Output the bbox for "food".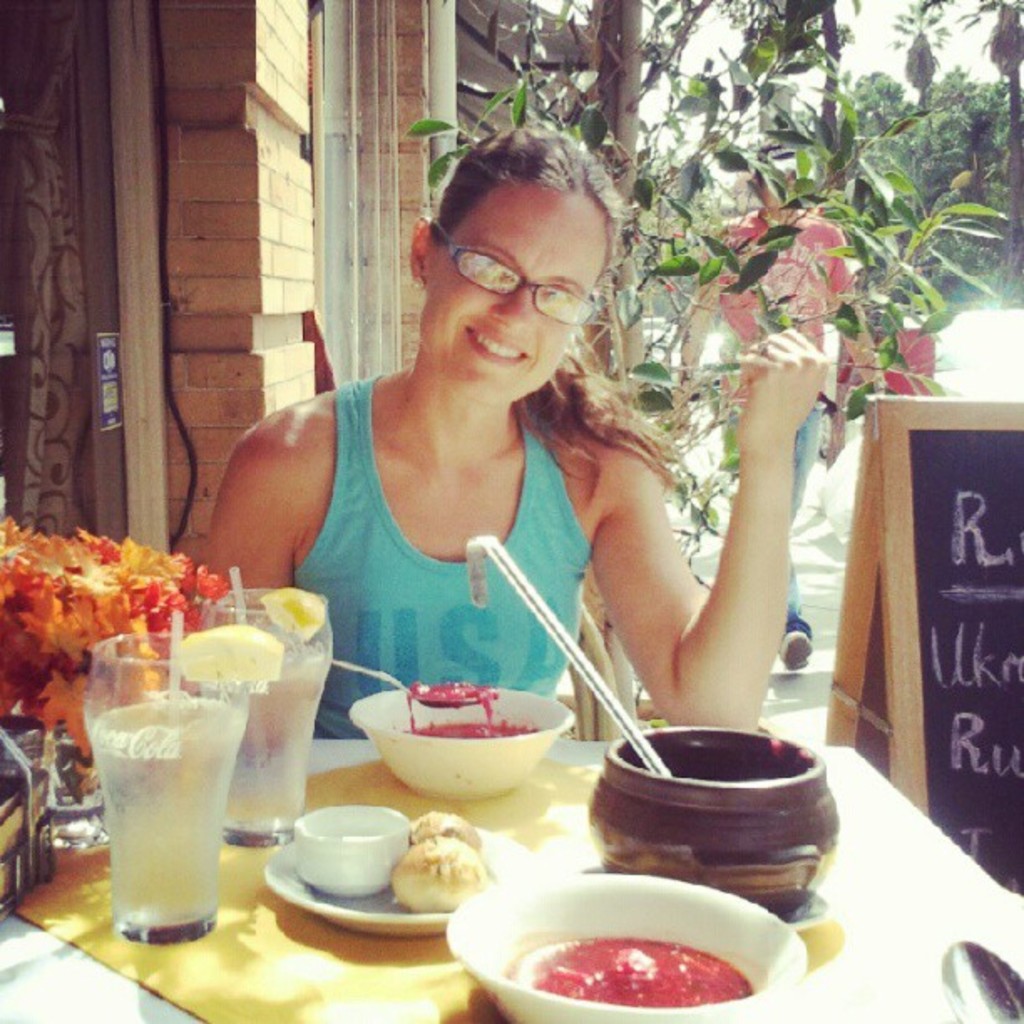
region(412, 810, 480, 853).
